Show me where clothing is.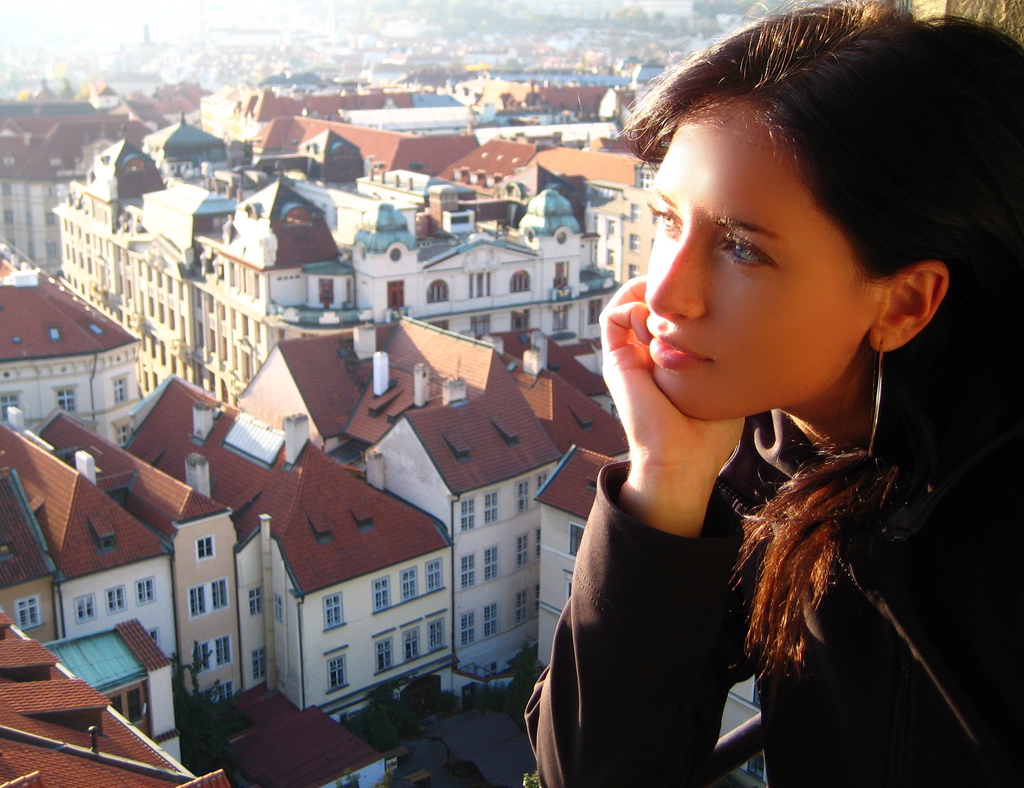
clothing is at [x1=524, y1=409, x2=1023, y2=787].
